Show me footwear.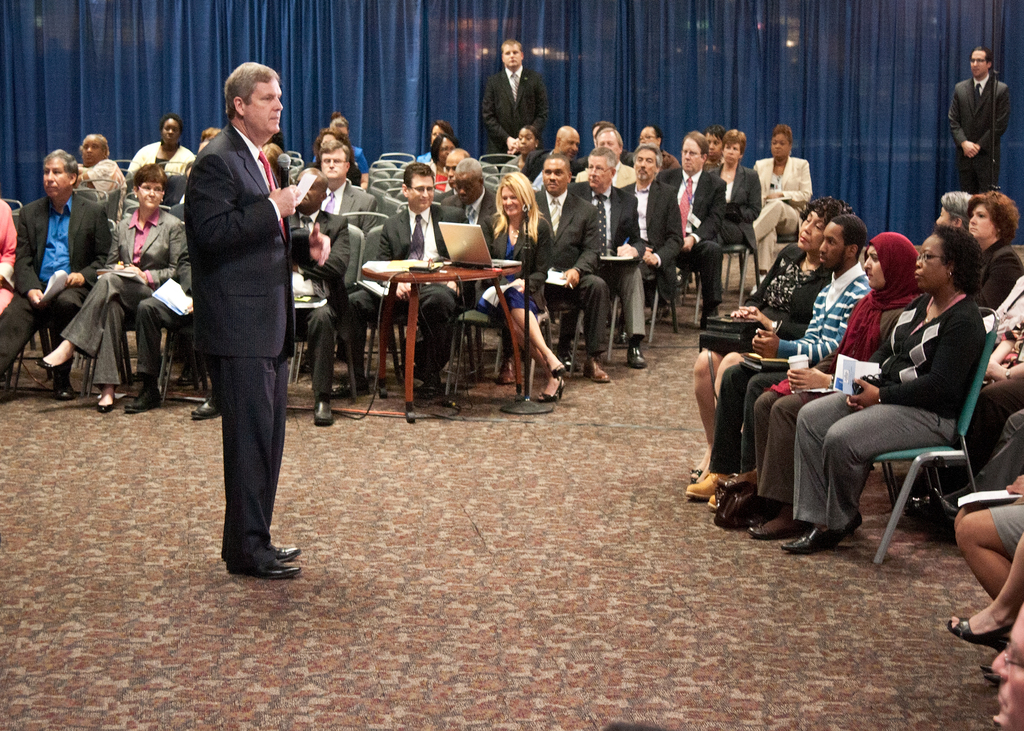
footwear is here: [x1=701, y1=474, x2=769, y2=513].
